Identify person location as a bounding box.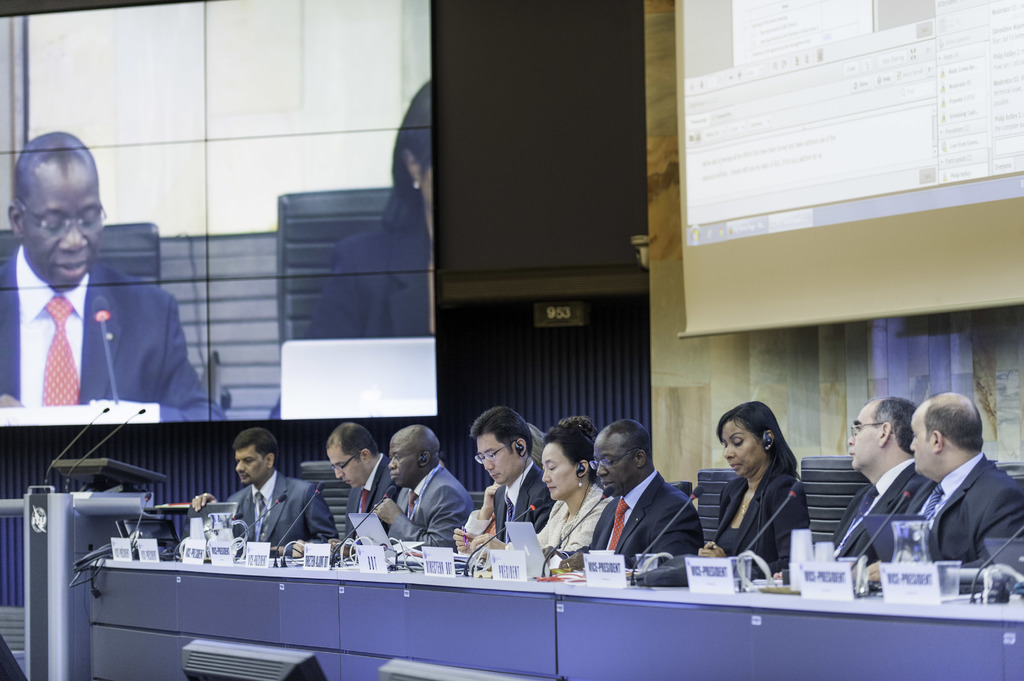
pyautogui.locateOnScreen(872, 394, 1022, 604).
